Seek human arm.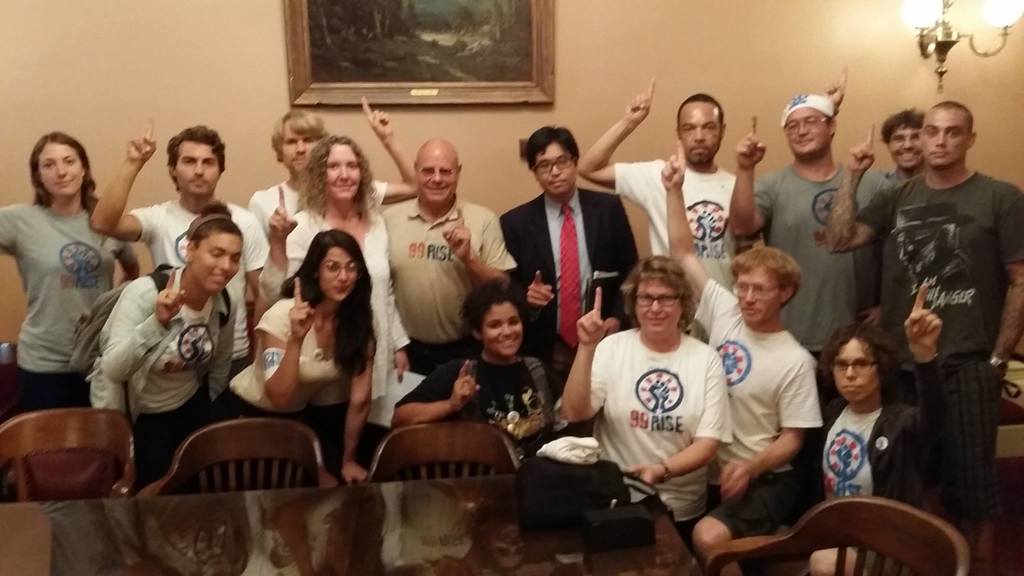
box=[98, 261, 184, 382].
